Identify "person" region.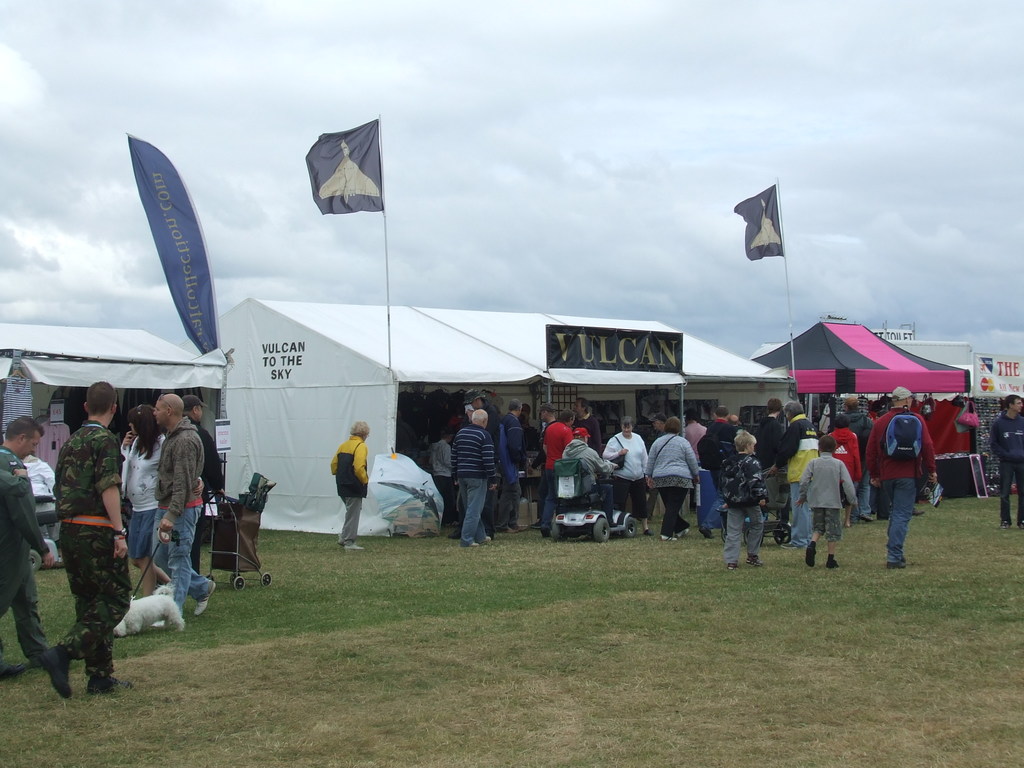
Region: bbox(124, 404, 164, 589).
